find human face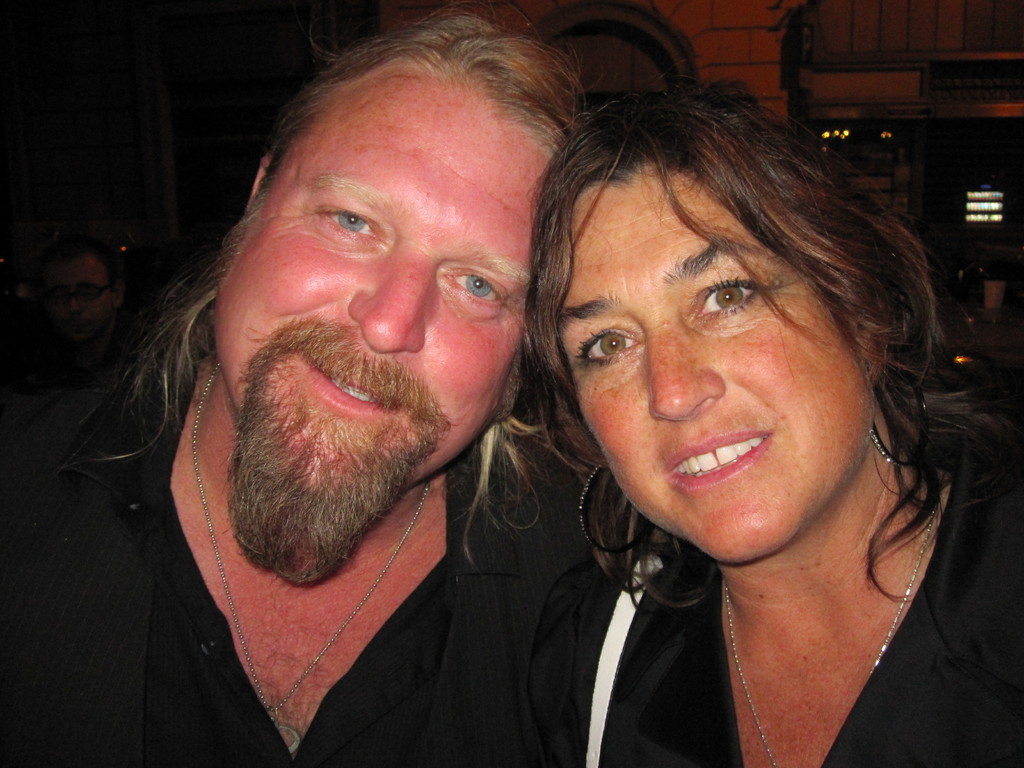
[211,79,552,503]
